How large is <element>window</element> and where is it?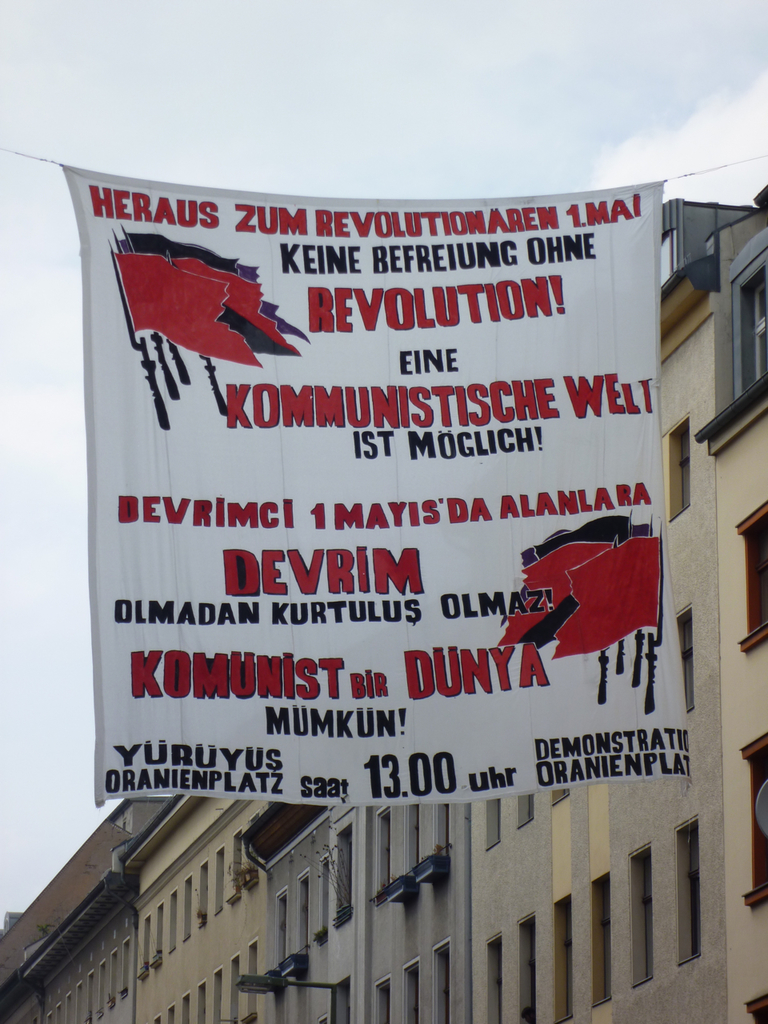
Bounding box: <bbox>731, 260, 767, 399</bbox>.
